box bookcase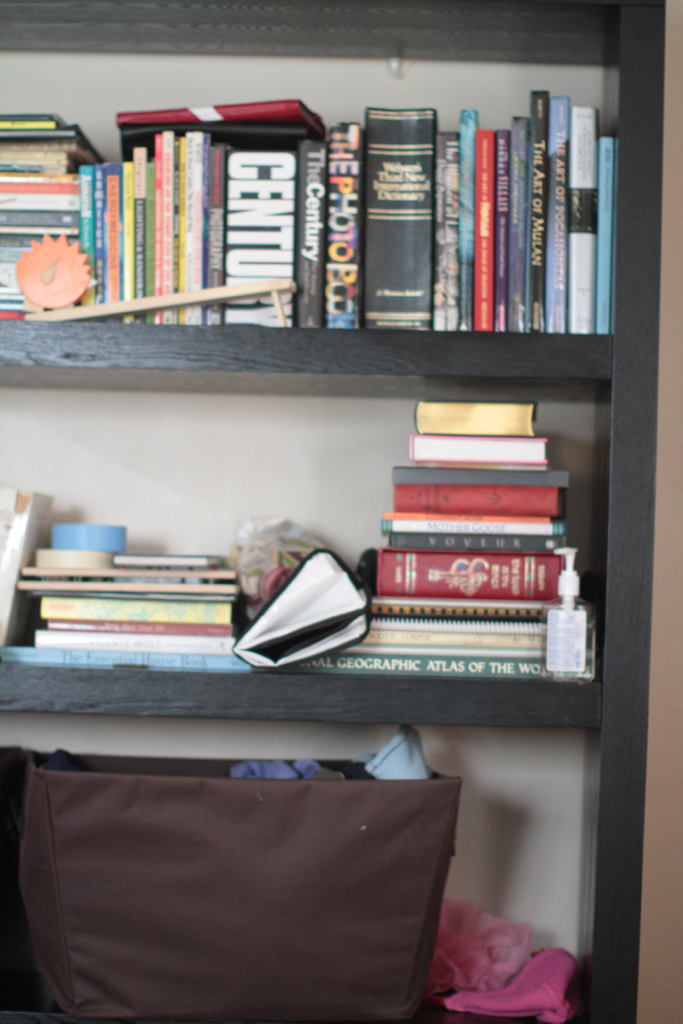
(left=0, top=0, right=651, bottom=1023)
